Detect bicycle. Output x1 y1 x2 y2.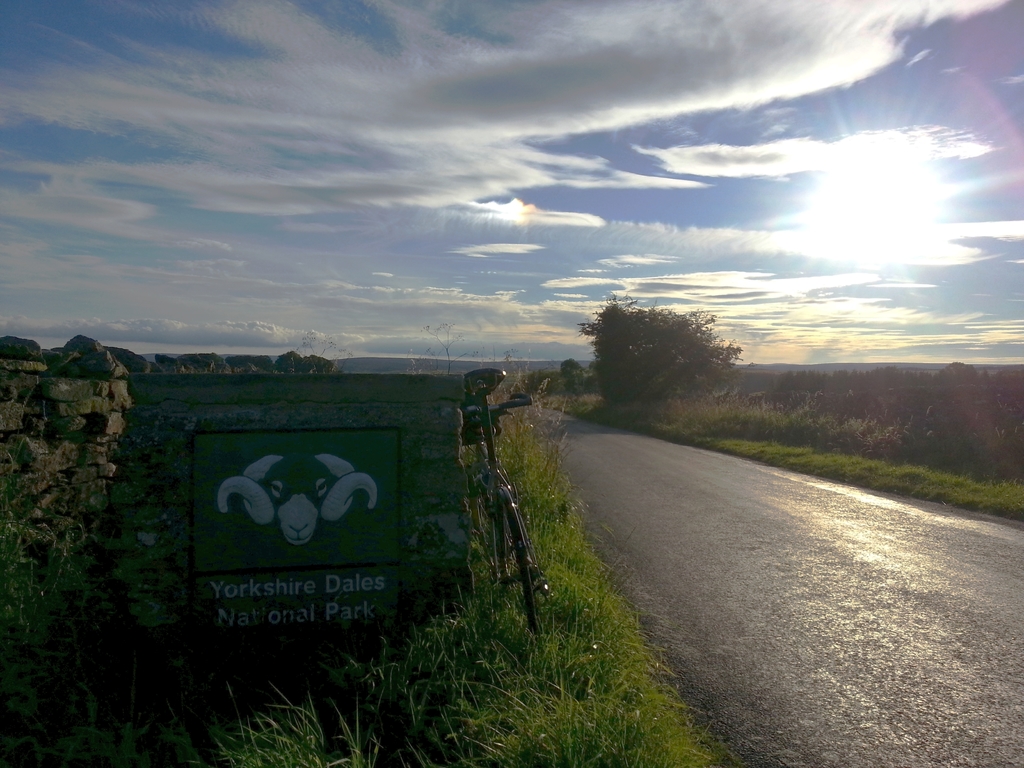
464 366 538 634.
